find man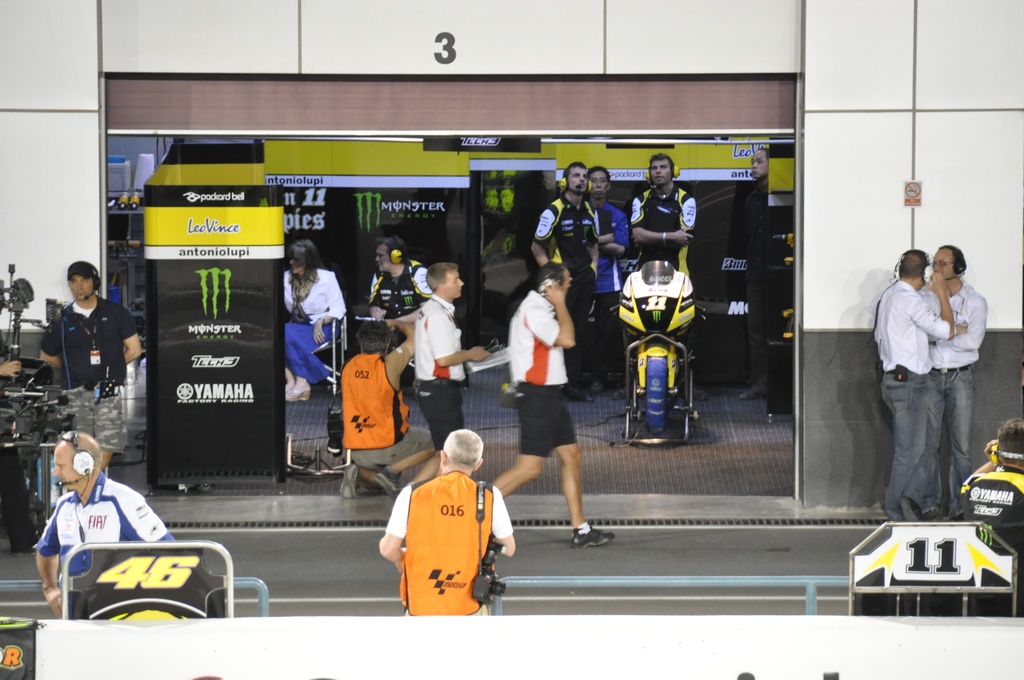
rect(737, 149, 770, 398)
